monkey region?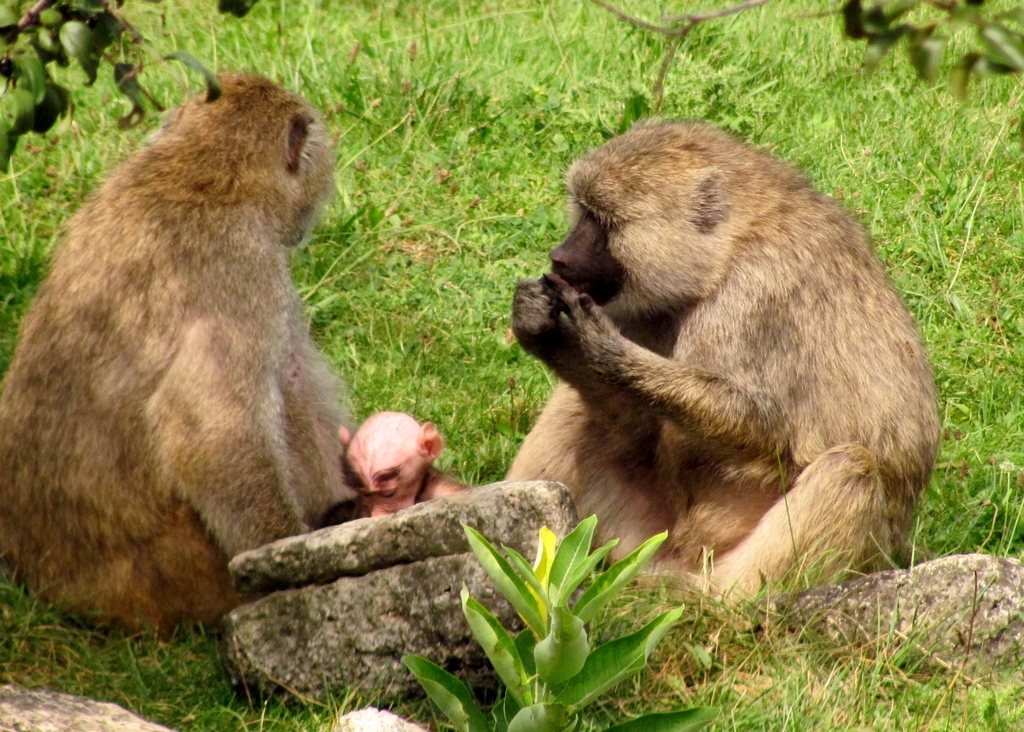
x1=341 y1=408 x2=468 y2=516
